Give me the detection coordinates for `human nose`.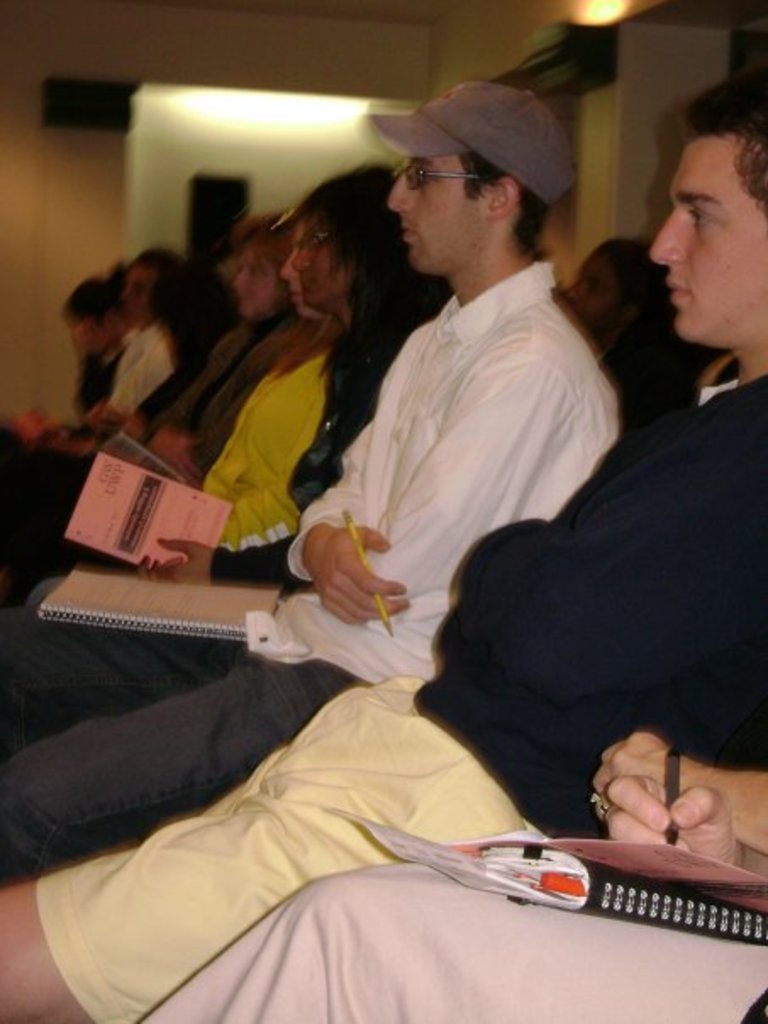
[651, 205, 685, 268].
